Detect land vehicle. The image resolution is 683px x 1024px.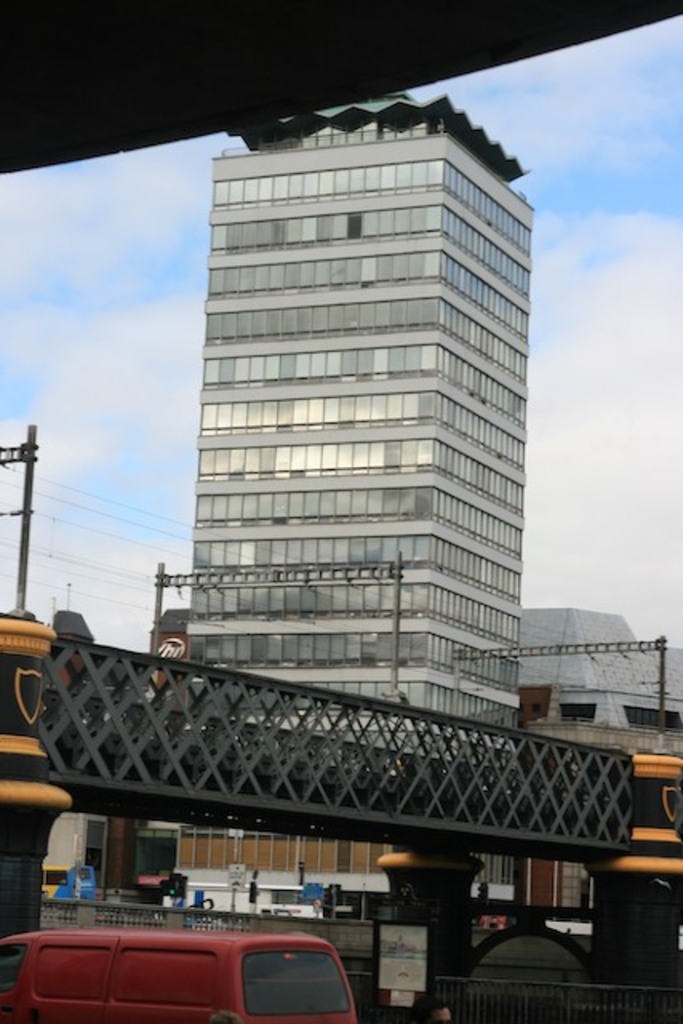
0 925 358 1022.
